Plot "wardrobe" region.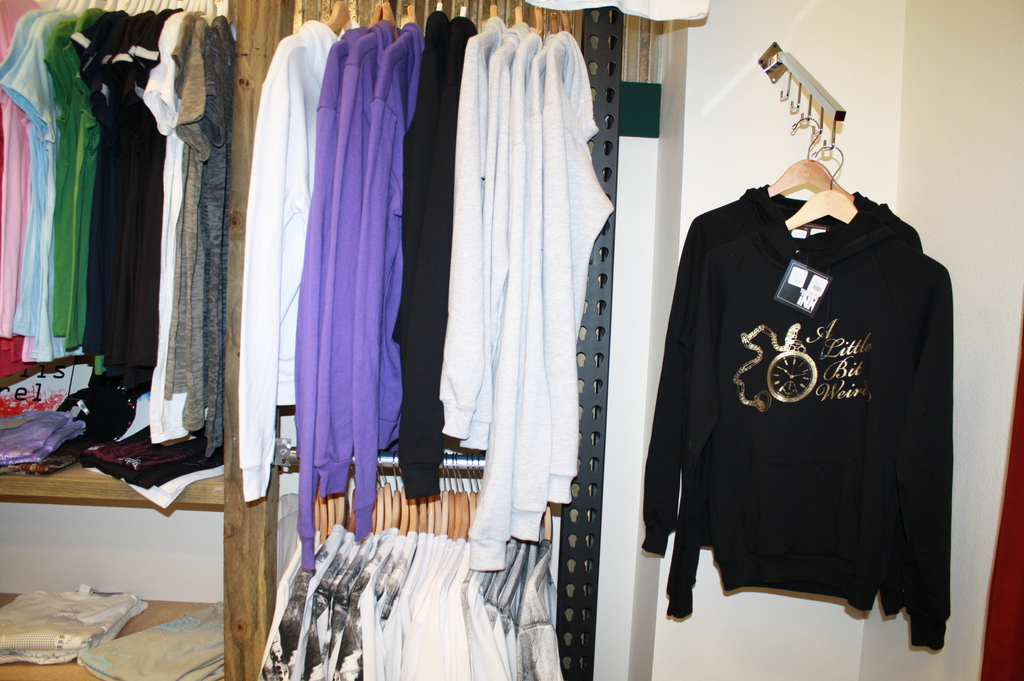
Plotted at 0, 0, 623, 680.
